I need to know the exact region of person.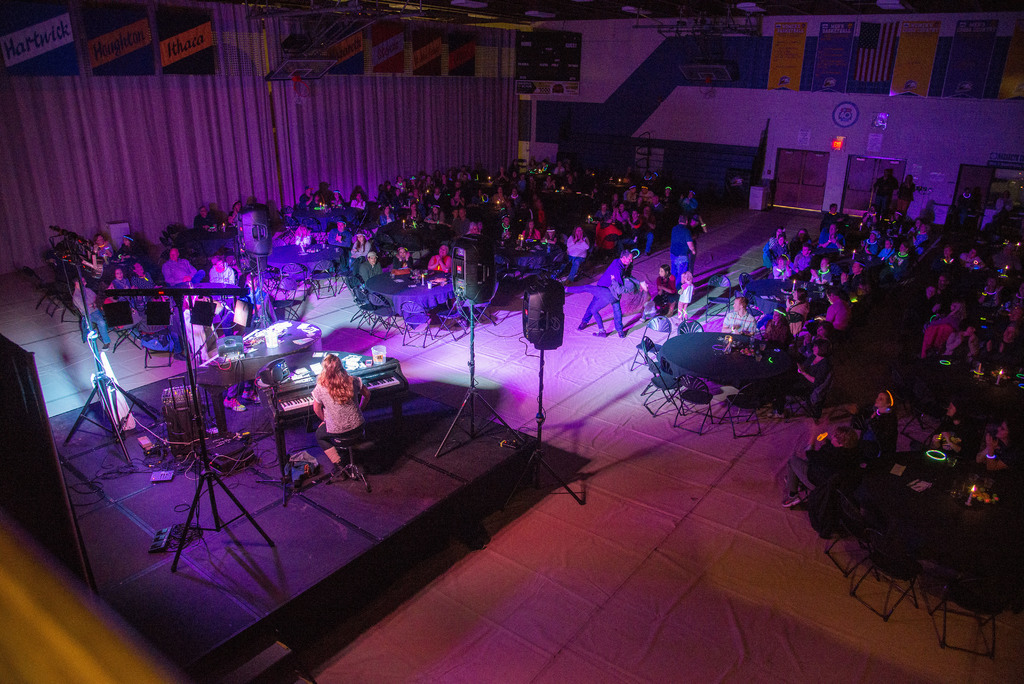
Region: BBox(192, 206, 222, 230).
